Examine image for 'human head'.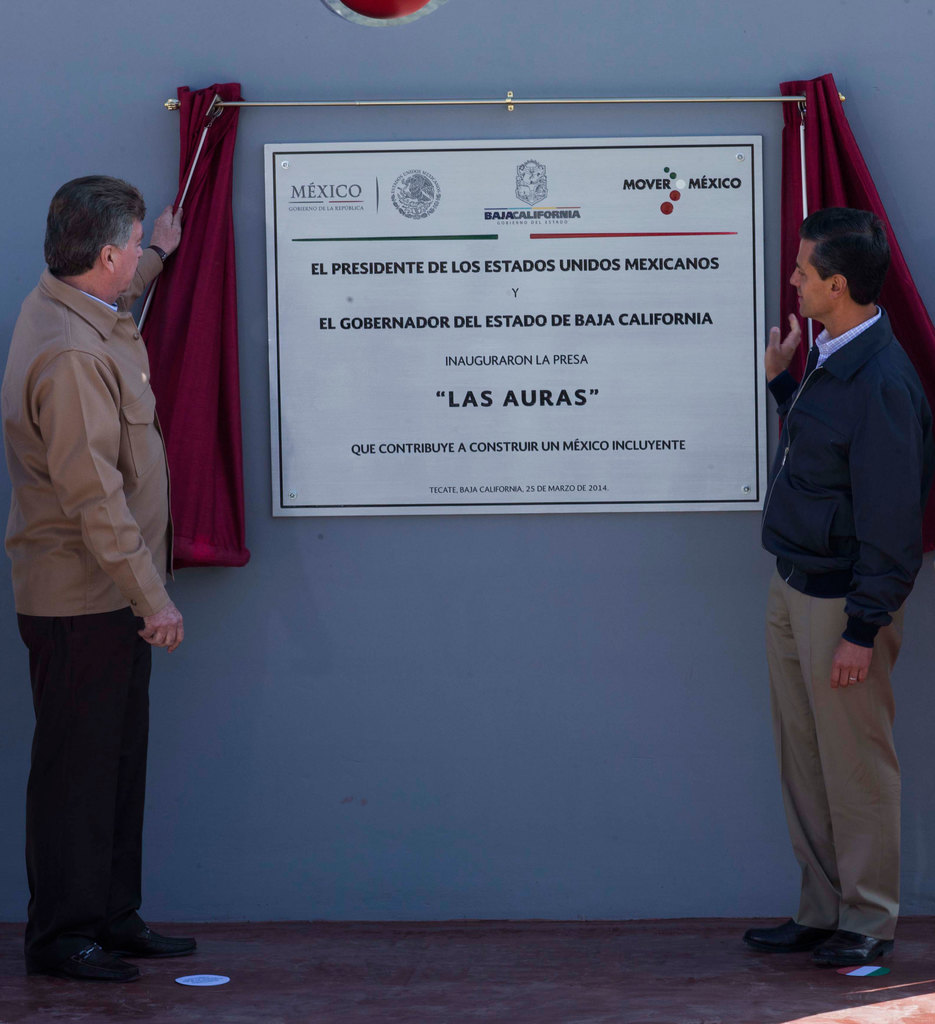
Examination result: x1=786, y1=205, x2=893, y2=321.
